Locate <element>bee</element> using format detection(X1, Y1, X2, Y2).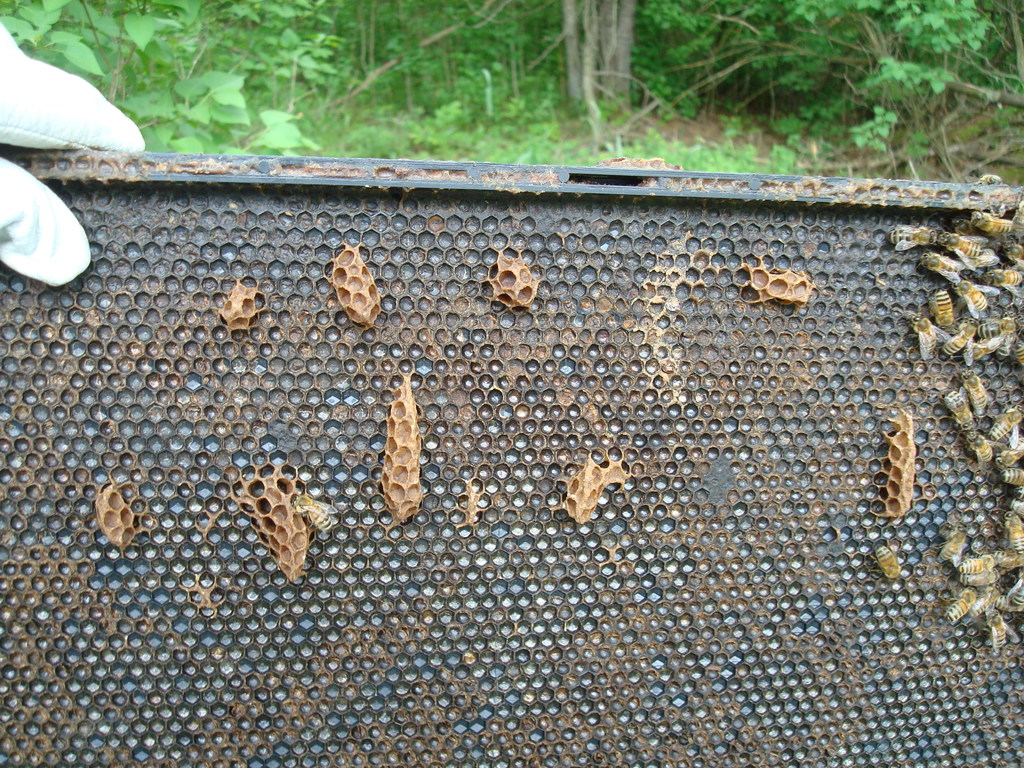
detection(943, 584, 972, 633).
